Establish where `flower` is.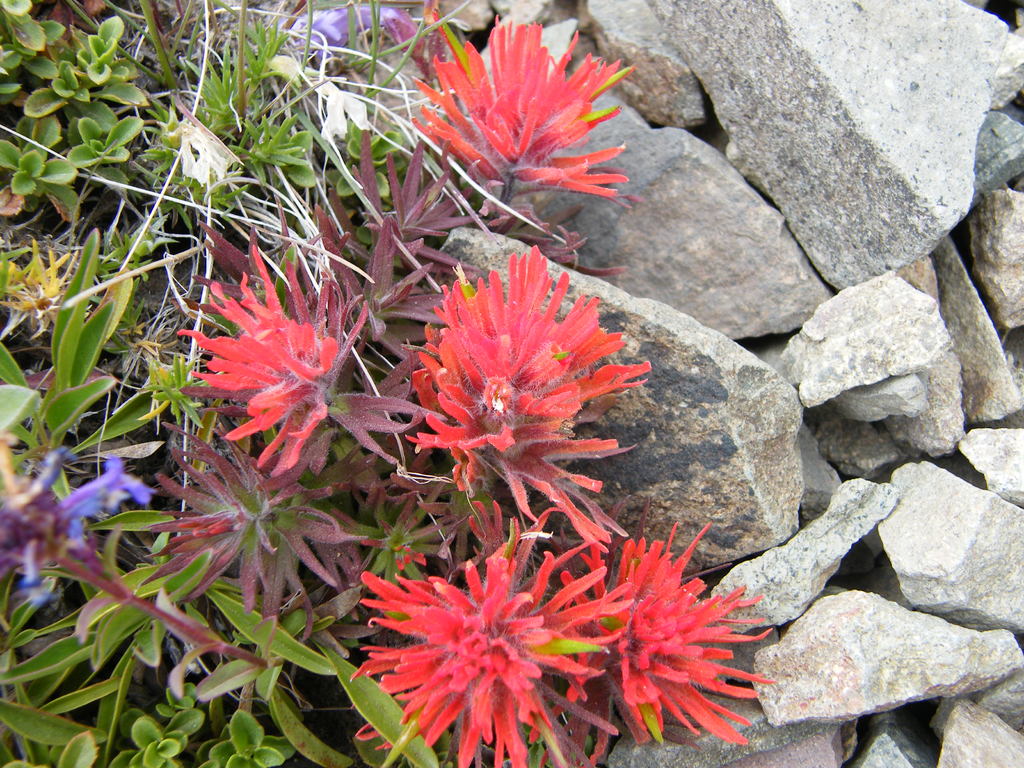
Established at [x1=556, y1=521, x2=769, y2=737].
